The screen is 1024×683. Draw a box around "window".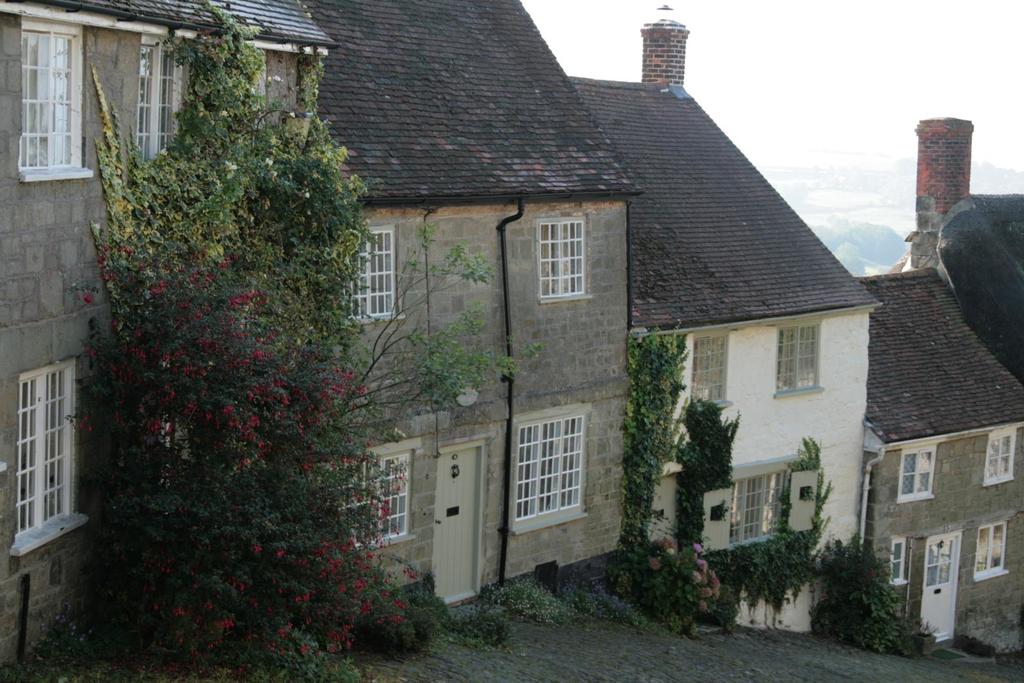
{"left": 888, "top": 533, "right": 909, "bottom": 582}.
